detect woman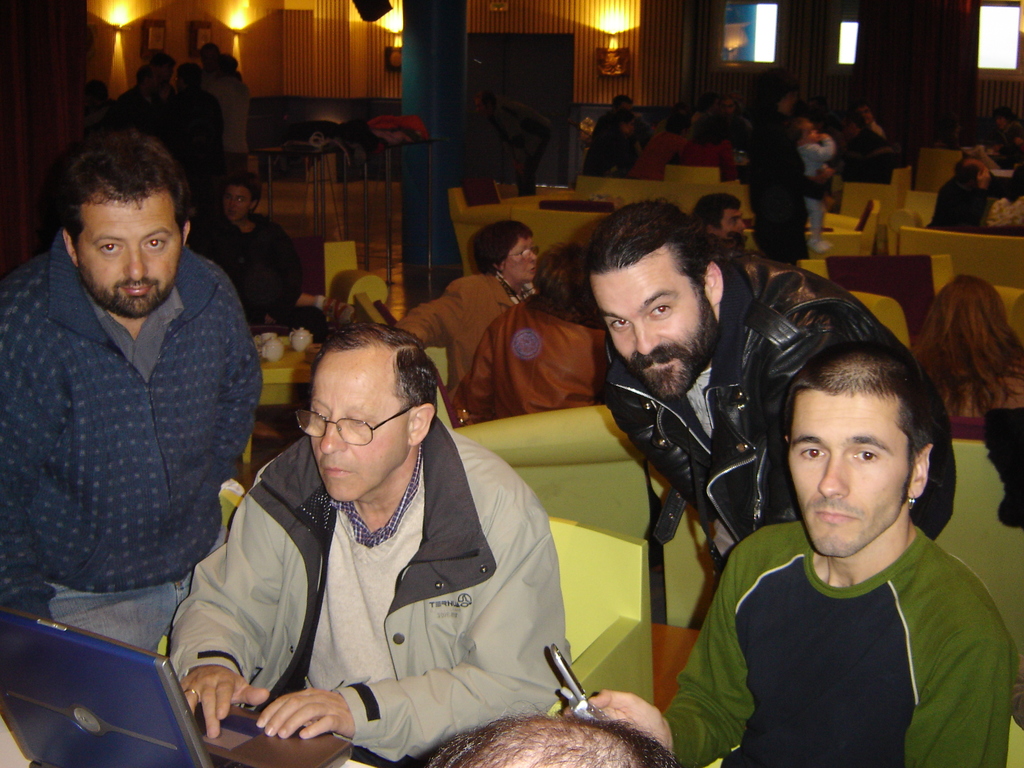
bbox=(397, 220, 538, 387)
